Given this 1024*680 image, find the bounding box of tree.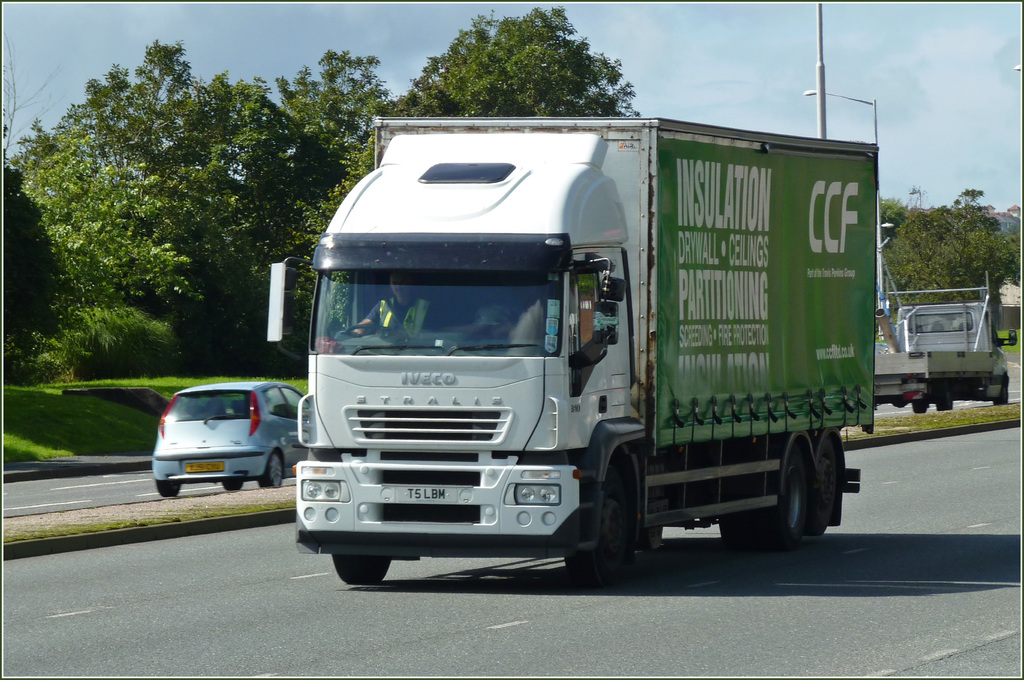
(1003, 218, 1023, 289).
